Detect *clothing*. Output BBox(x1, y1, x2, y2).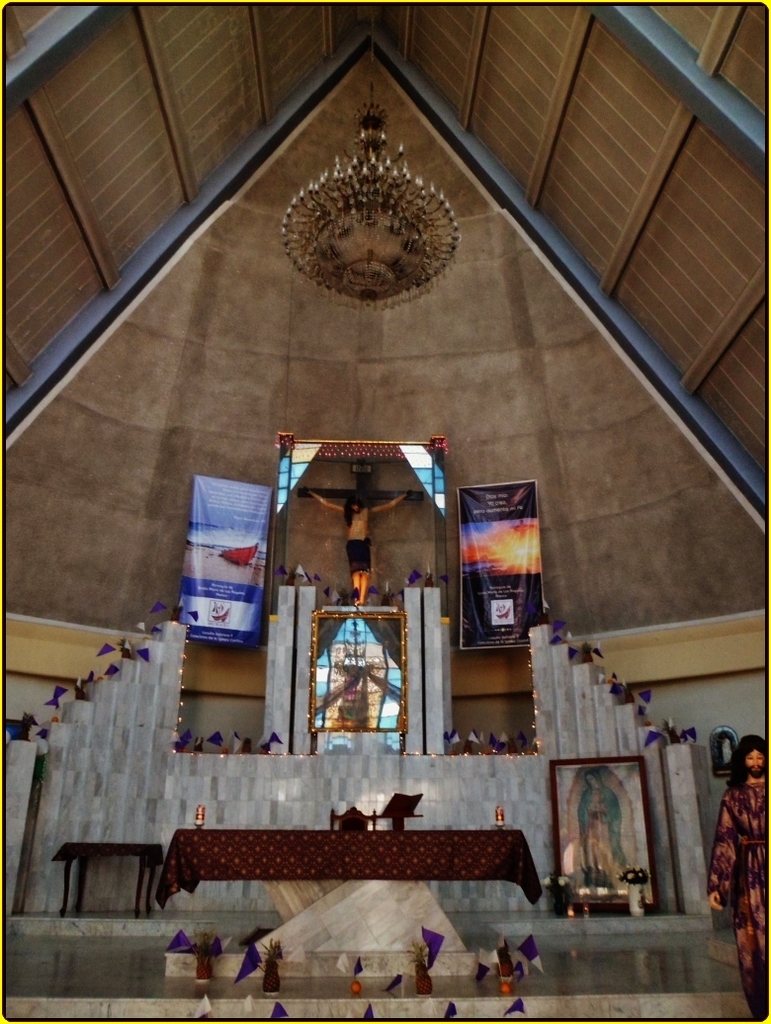
BBox(343, 539, 368, 581).
